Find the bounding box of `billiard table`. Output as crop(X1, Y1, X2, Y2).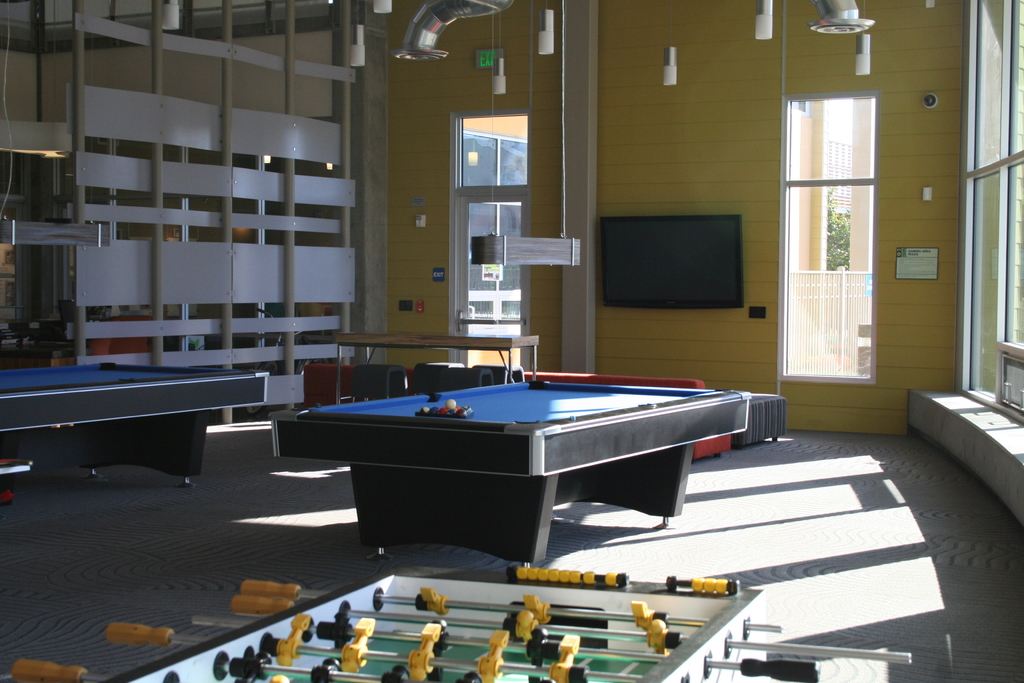
crop(269, 379, 750, 576).
